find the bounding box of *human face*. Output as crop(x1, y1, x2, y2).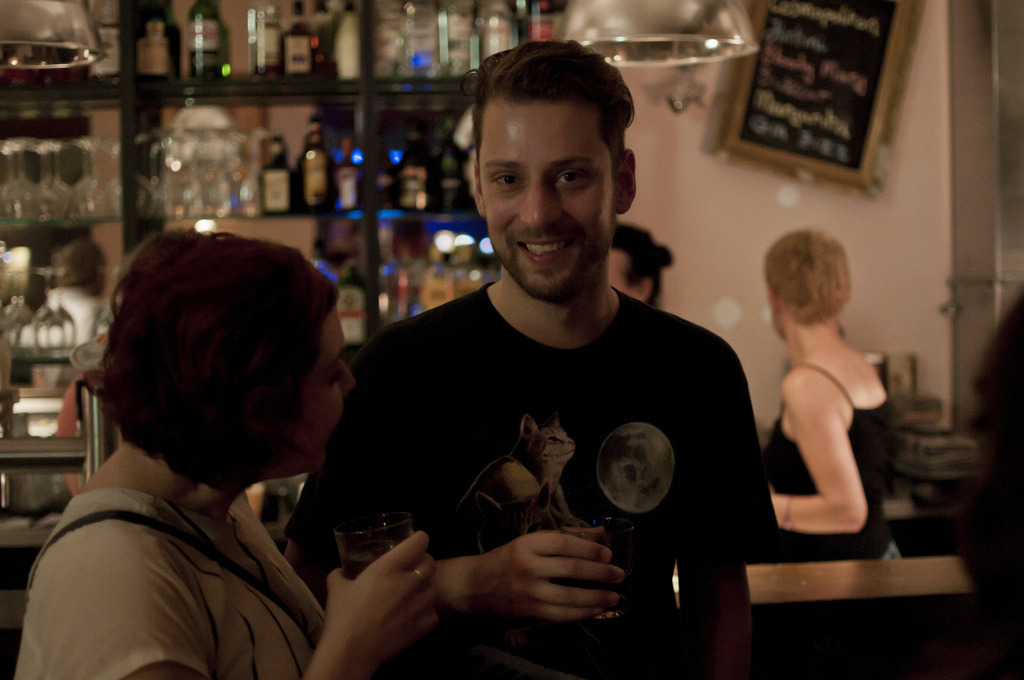
crop(479, 104, 612, 290).
